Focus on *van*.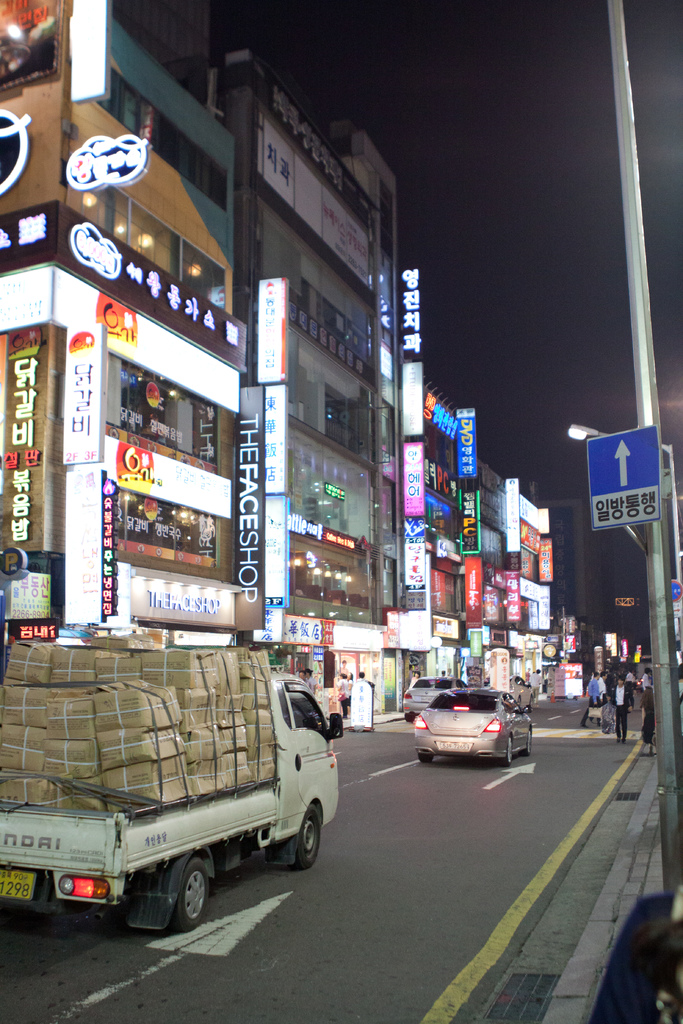
Focused at (0,669,344,935).
